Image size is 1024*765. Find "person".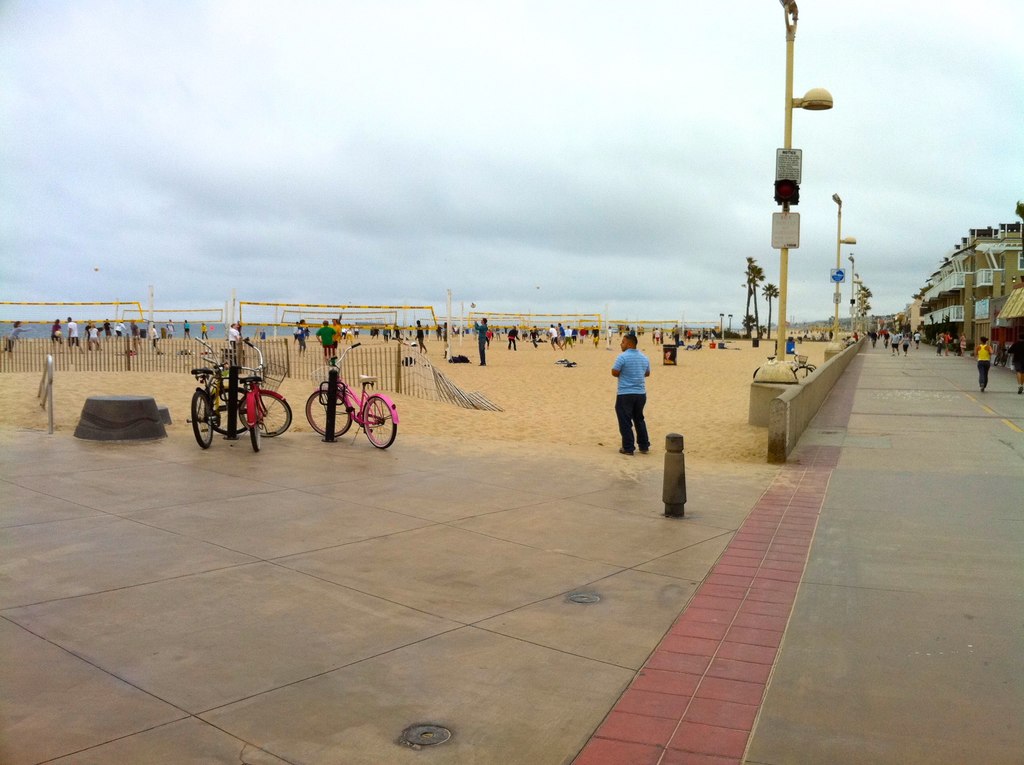
{"left": 166, "top": 318, "right": 177, "bottom": 338}.
